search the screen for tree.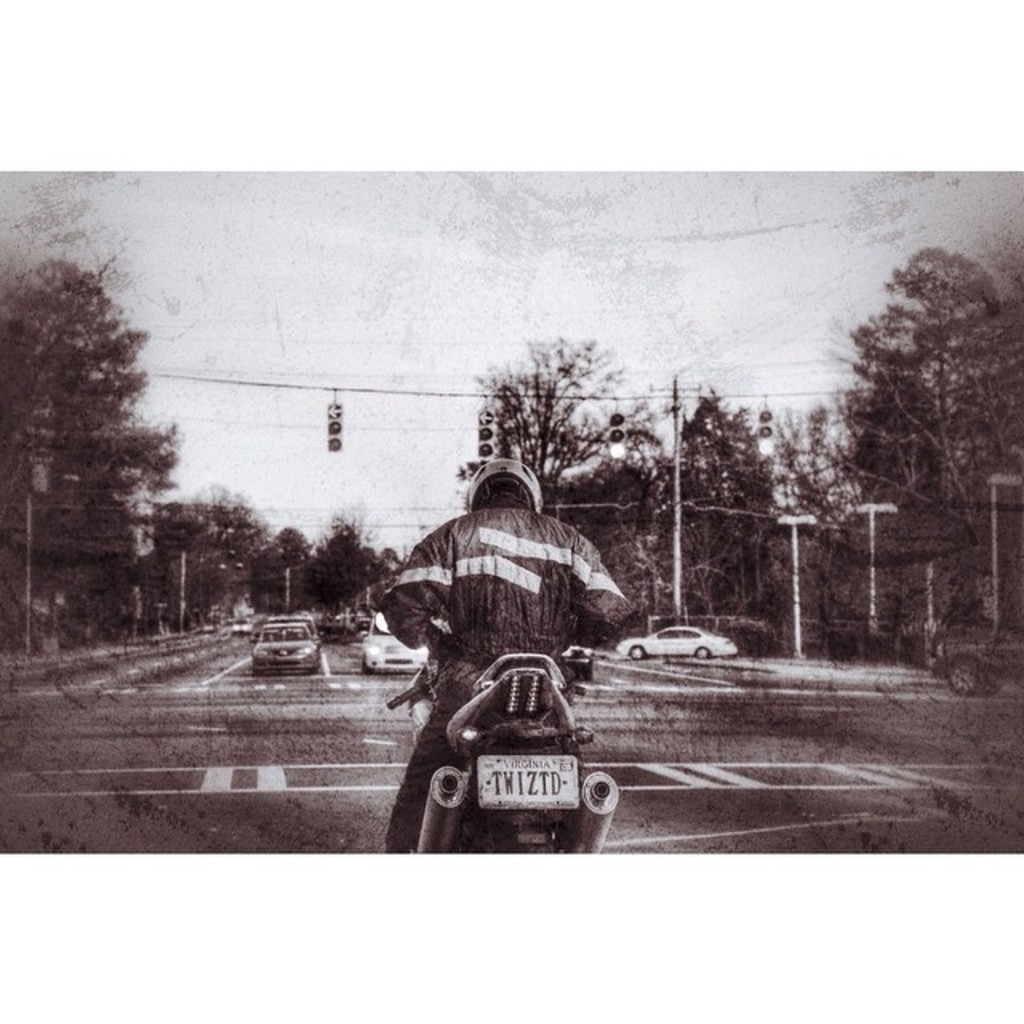
Found at l=477, t=338, r=651, b=520.
